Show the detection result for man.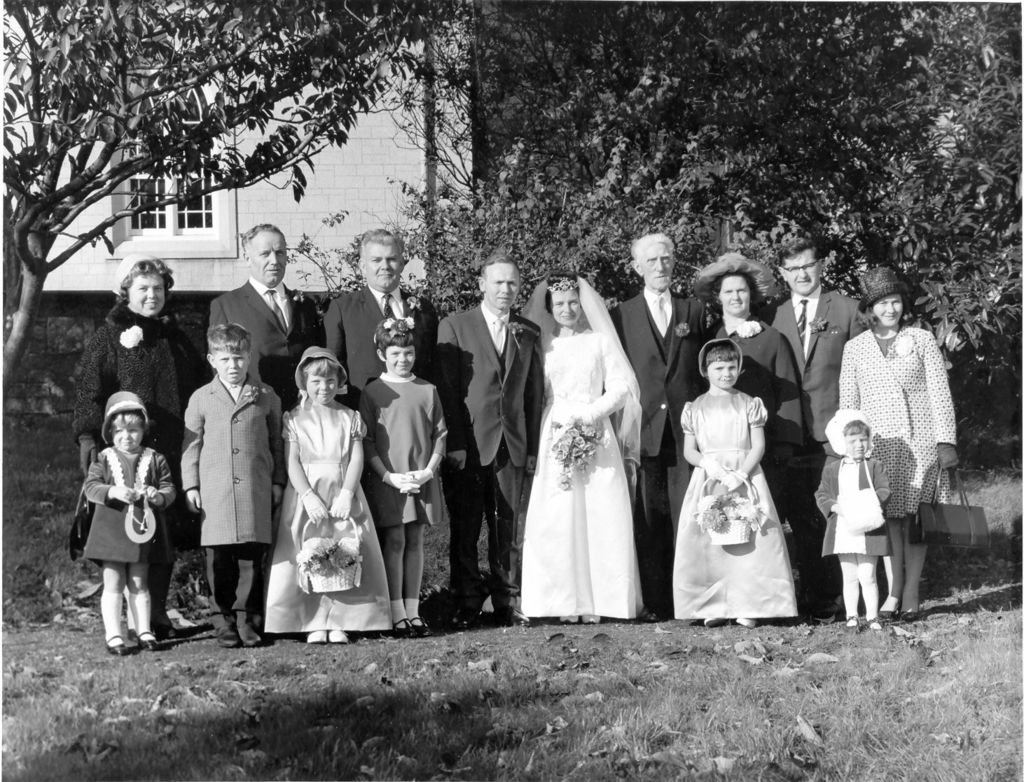
438 253 546 624.
